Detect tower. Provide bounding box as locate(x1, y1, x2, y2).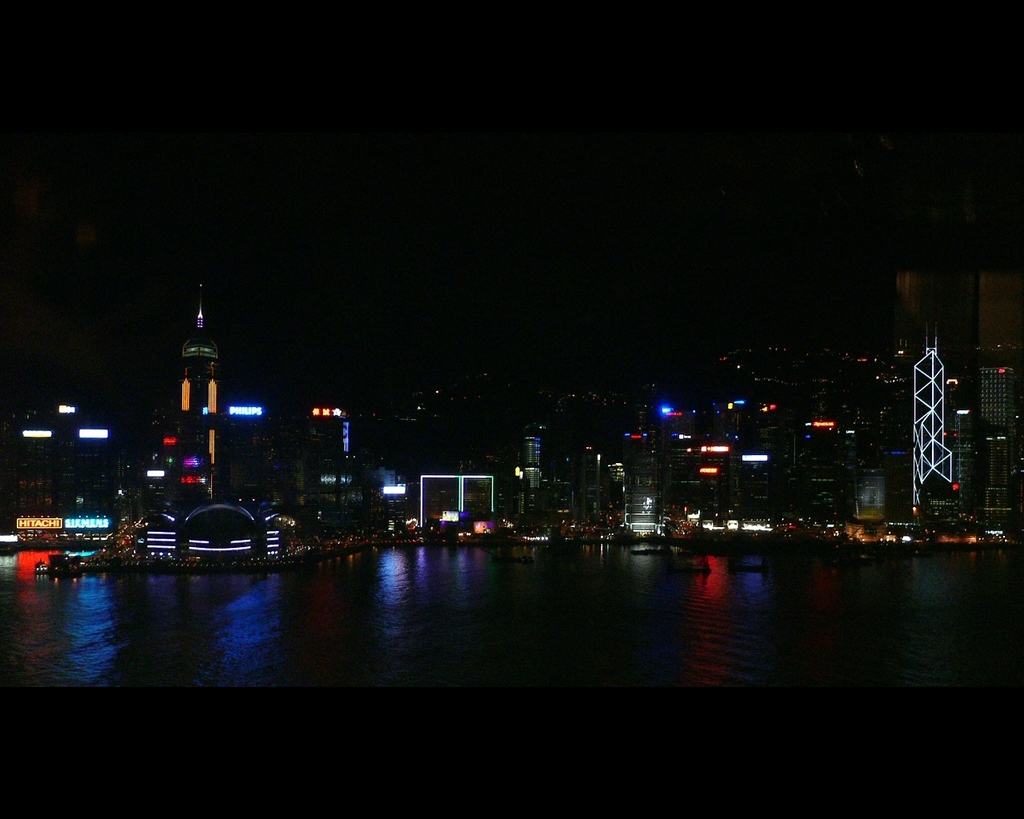
locate(166, 249, 242, 544).
